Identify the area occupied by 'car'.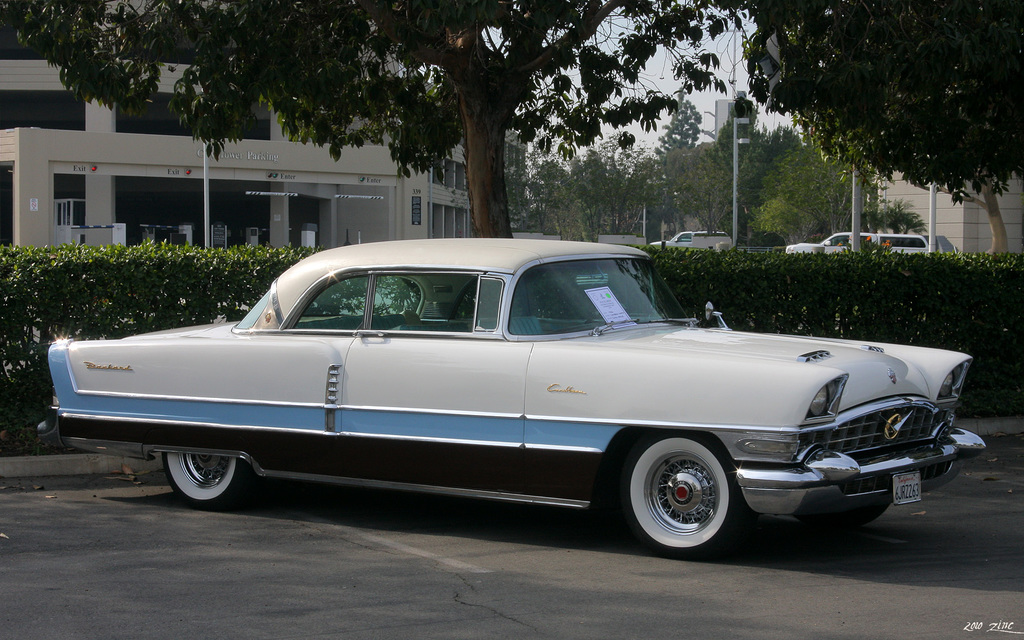
Area: [37, 224, 984, 596].
